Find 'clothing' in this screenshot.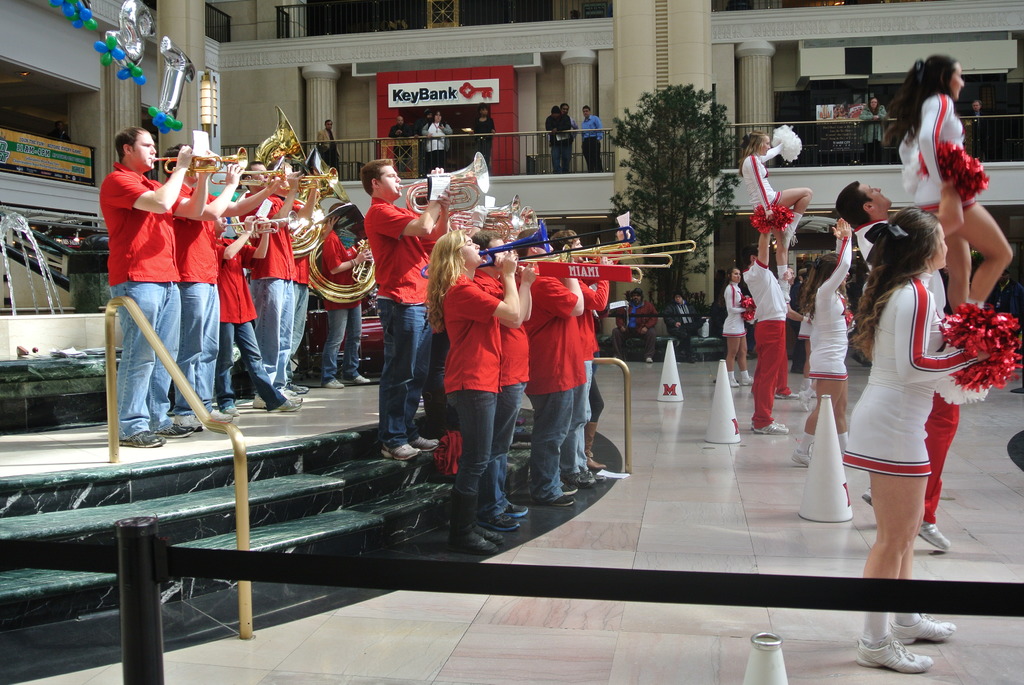
The bounding box for 'clothing' is [477, 265, 531, 500].
